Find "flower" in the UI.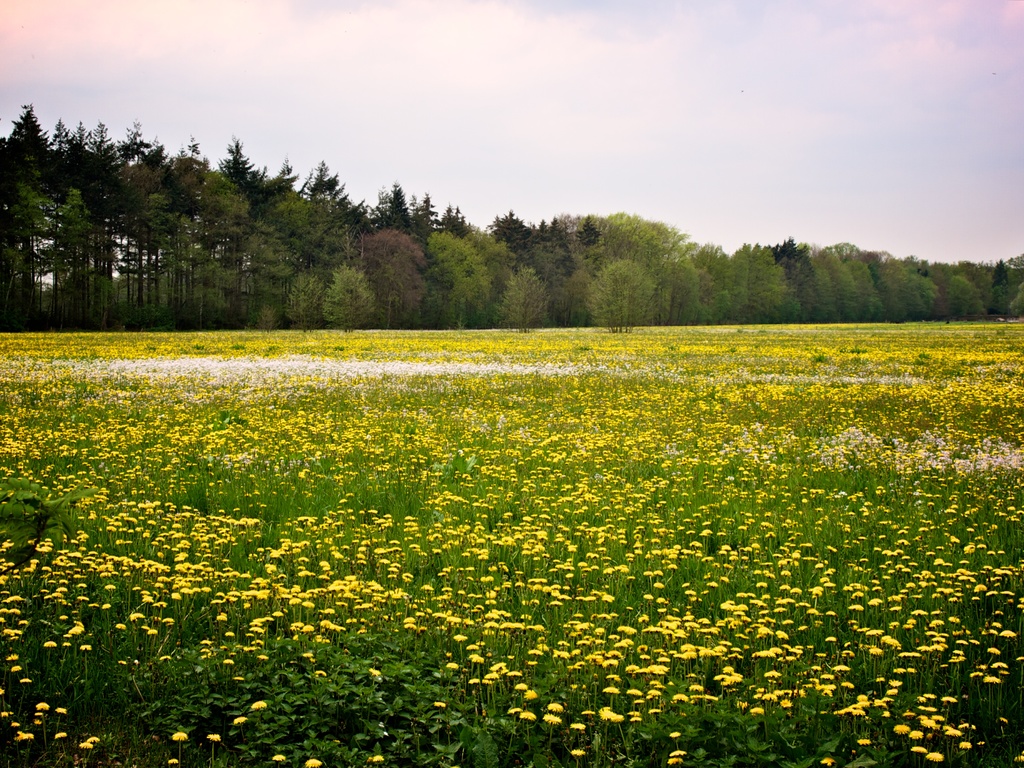
UI element at bbox=[520, 709, 538, 724].
